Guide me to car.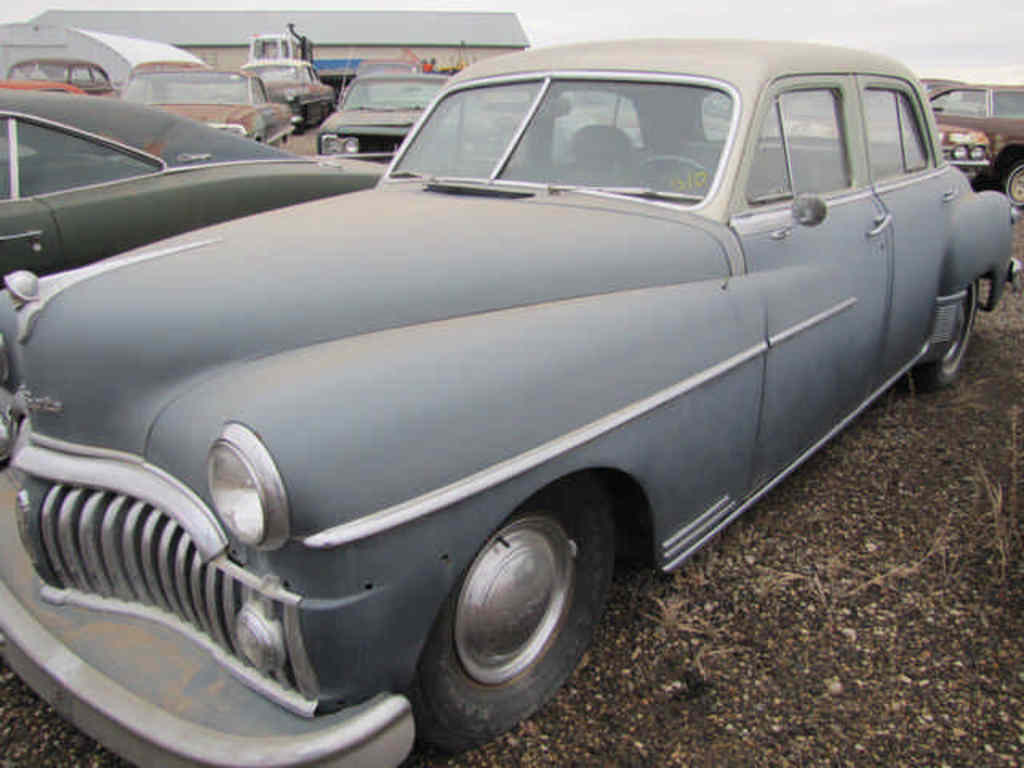
Guidance: region(14, 51, 109, 93).
